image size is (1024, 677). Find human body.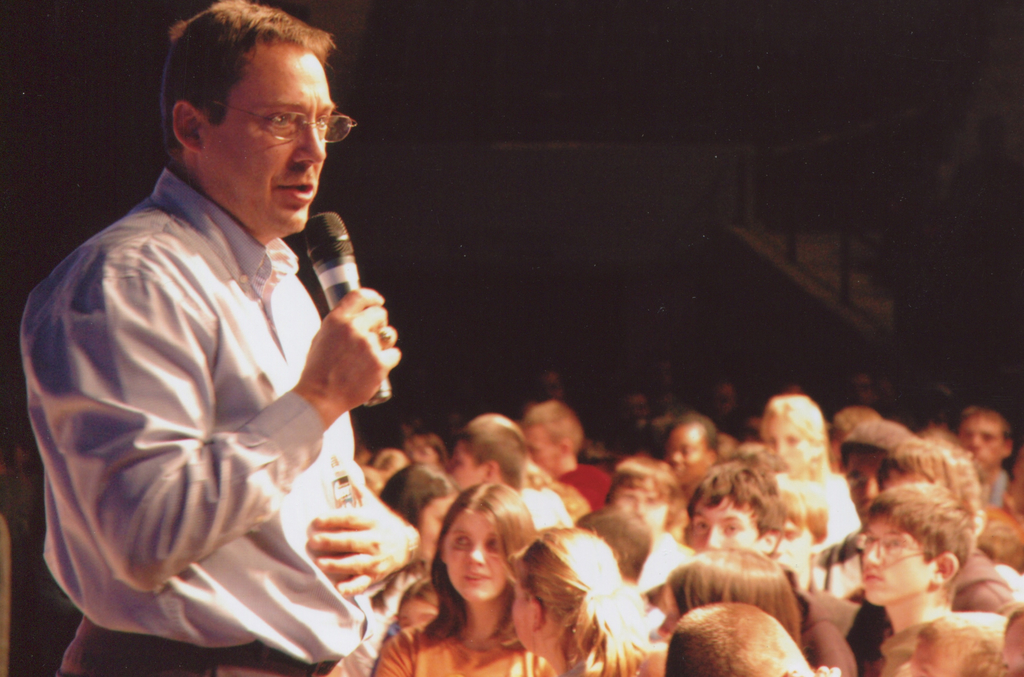
<region>39, 23, 404, 676</region>.
